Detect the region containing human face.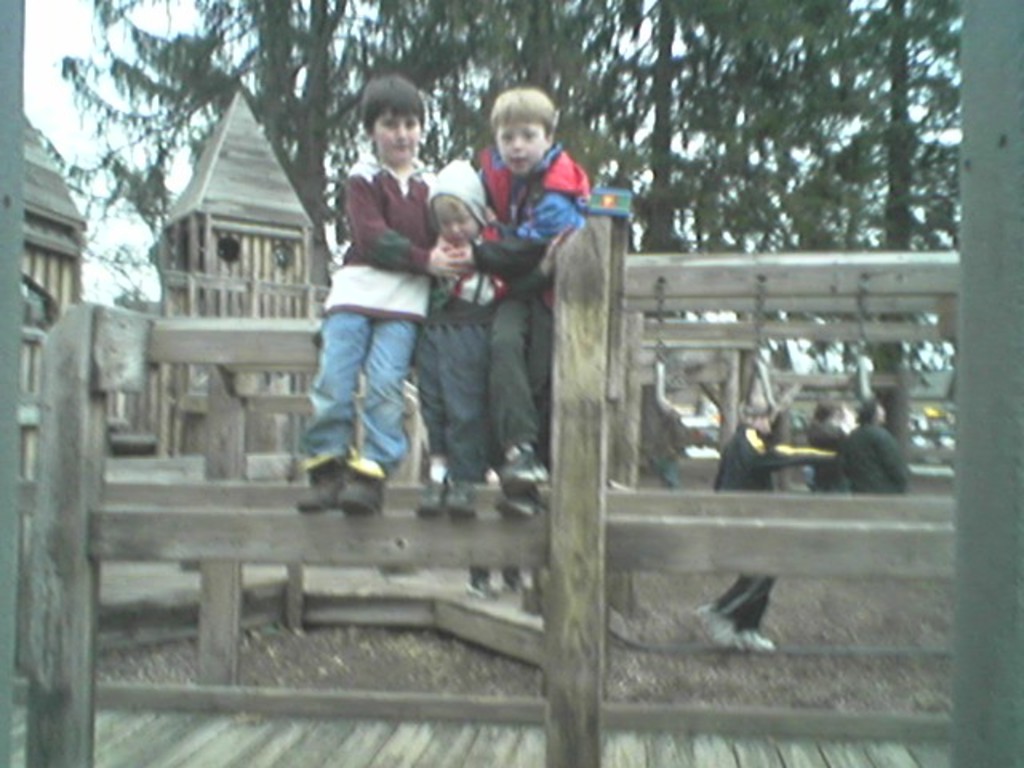
crop(490, 123, 550, 179).
